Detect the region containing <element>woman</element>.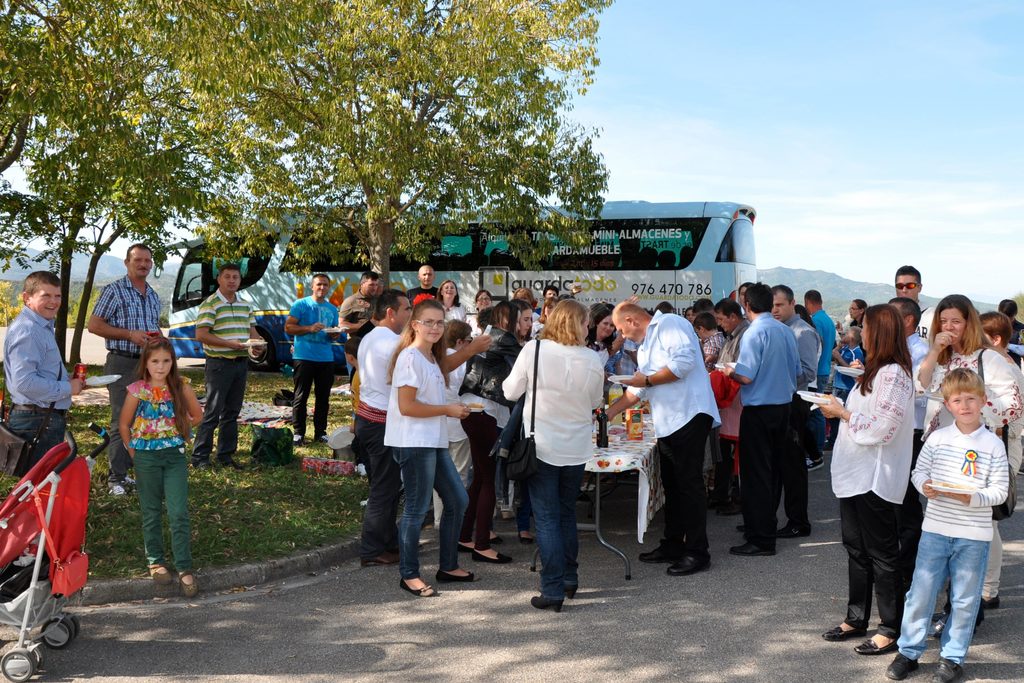
box(915, 289, 1023, 636).
